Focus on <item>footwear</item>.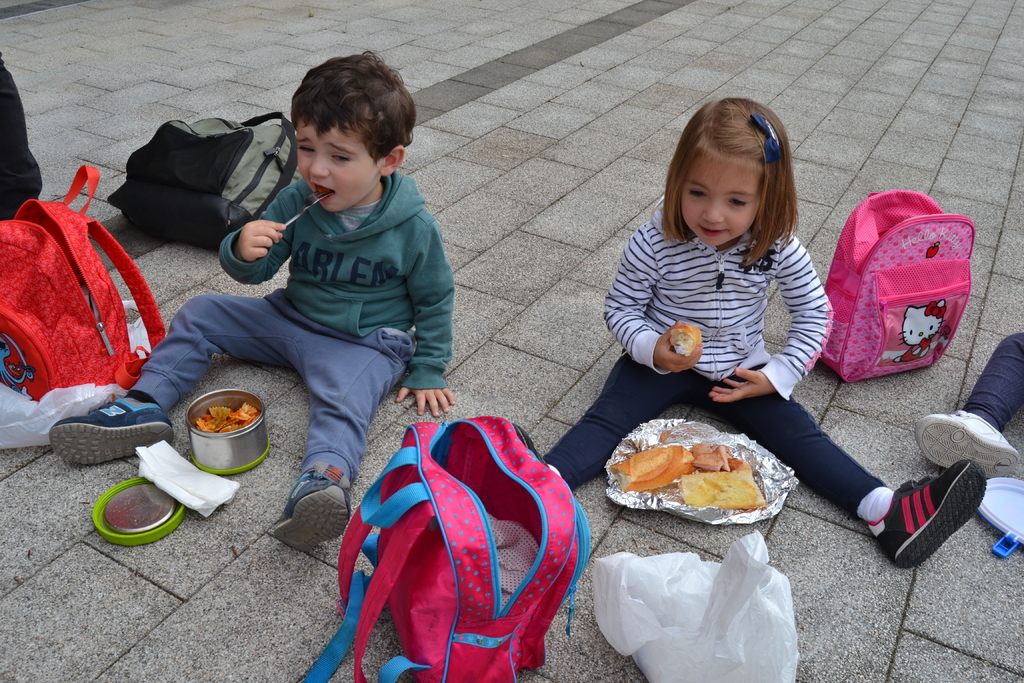
Focused at [left=915, top=407, right=1022, bottom=481].
